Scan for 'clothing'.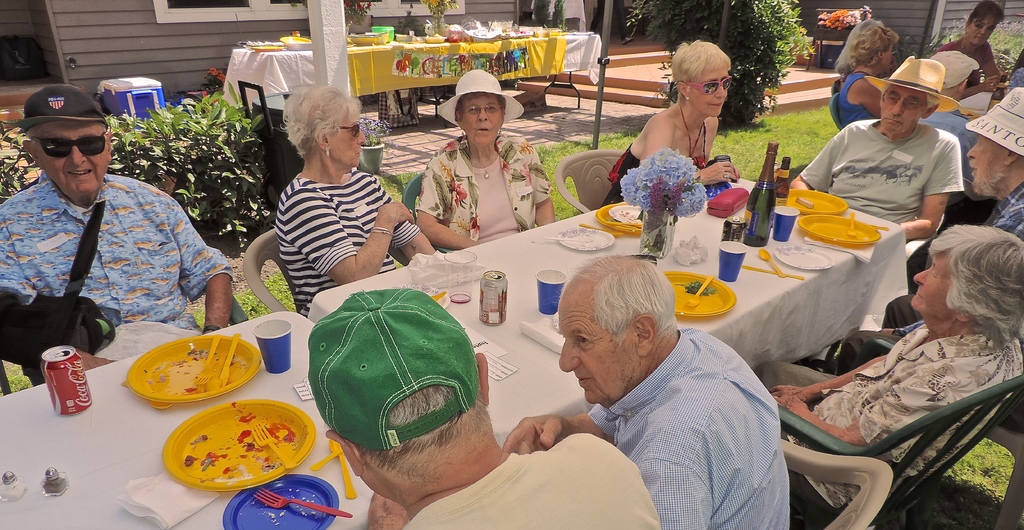
Scan result: 983/184/1020/243.
